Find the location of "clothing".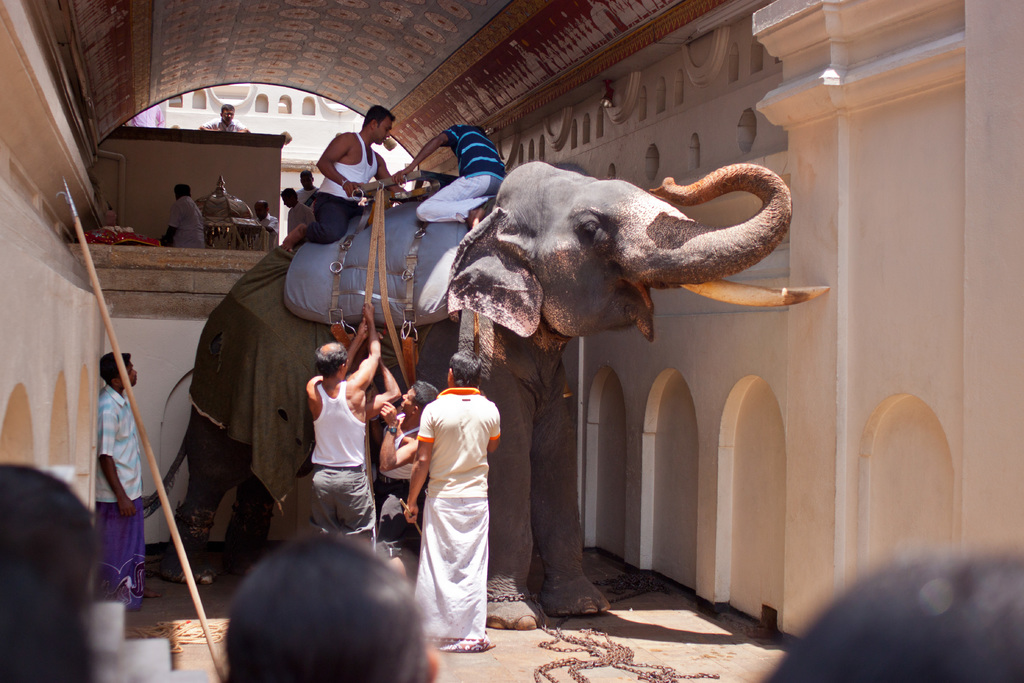
Location: pyautogui.locateOnScreen(376, 424, 413, 570).
